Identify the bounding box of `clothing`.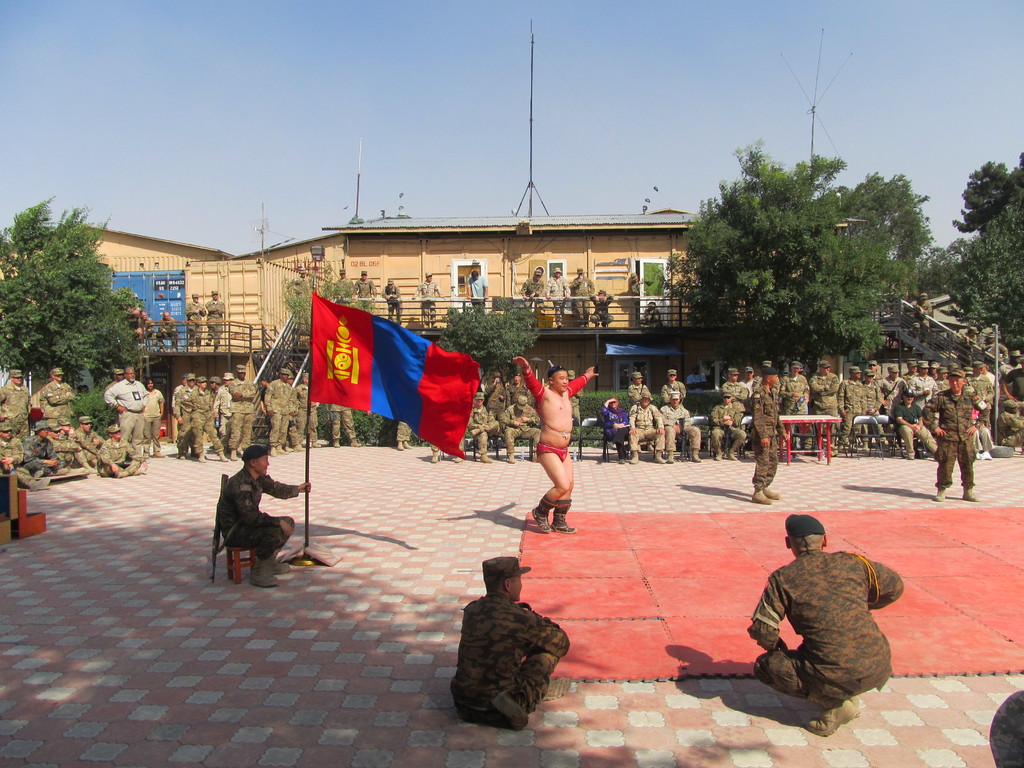
bbox=(460, 405, 499, 446).
